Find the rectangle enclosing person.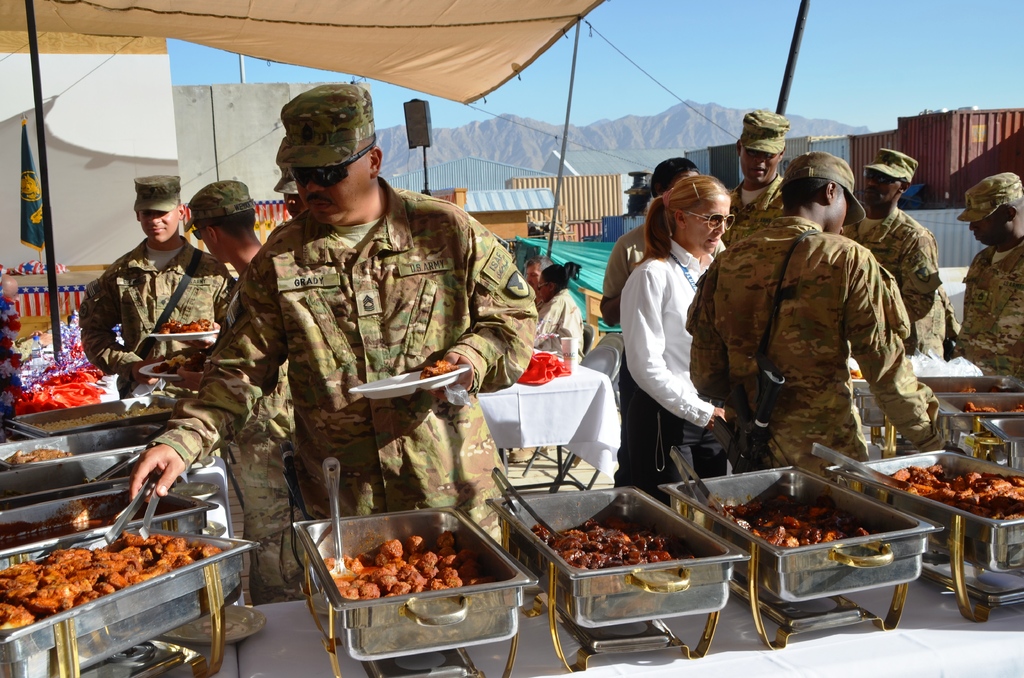
rect(963, 172, 1023, 376).
